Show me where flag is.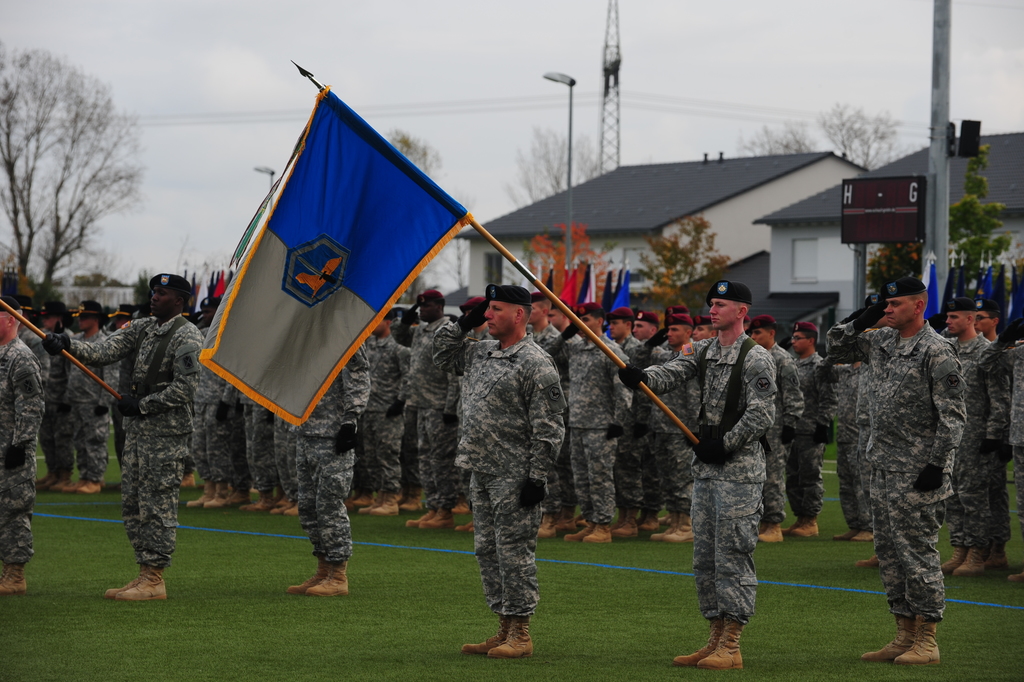
flag is at (921,262,932,284).
